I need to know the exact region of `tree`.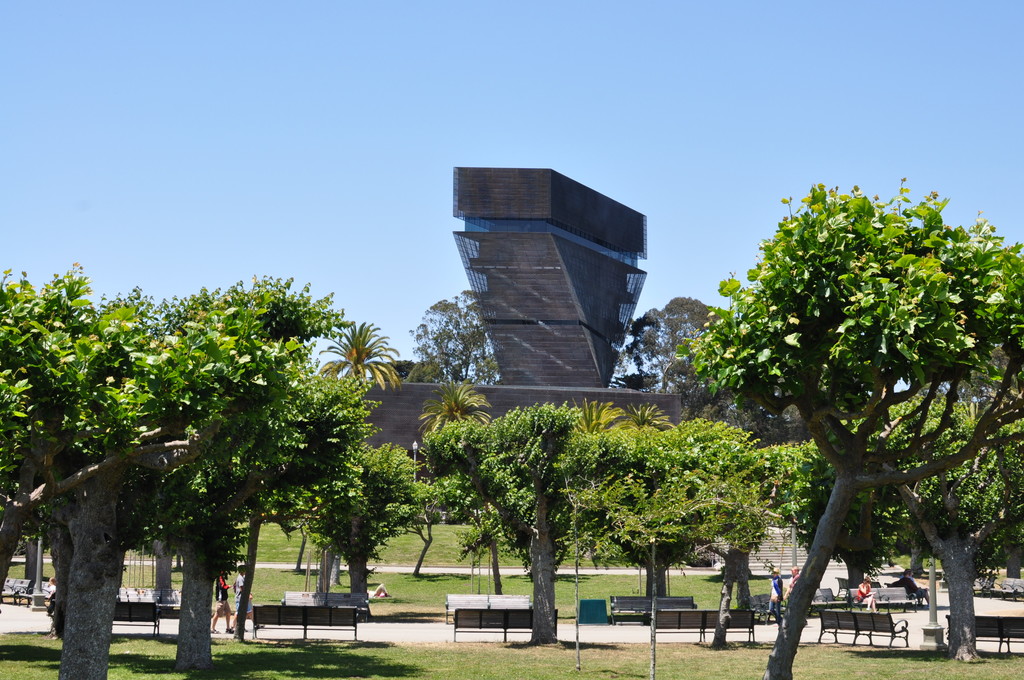
Region: (406, 287, 500, 387).
